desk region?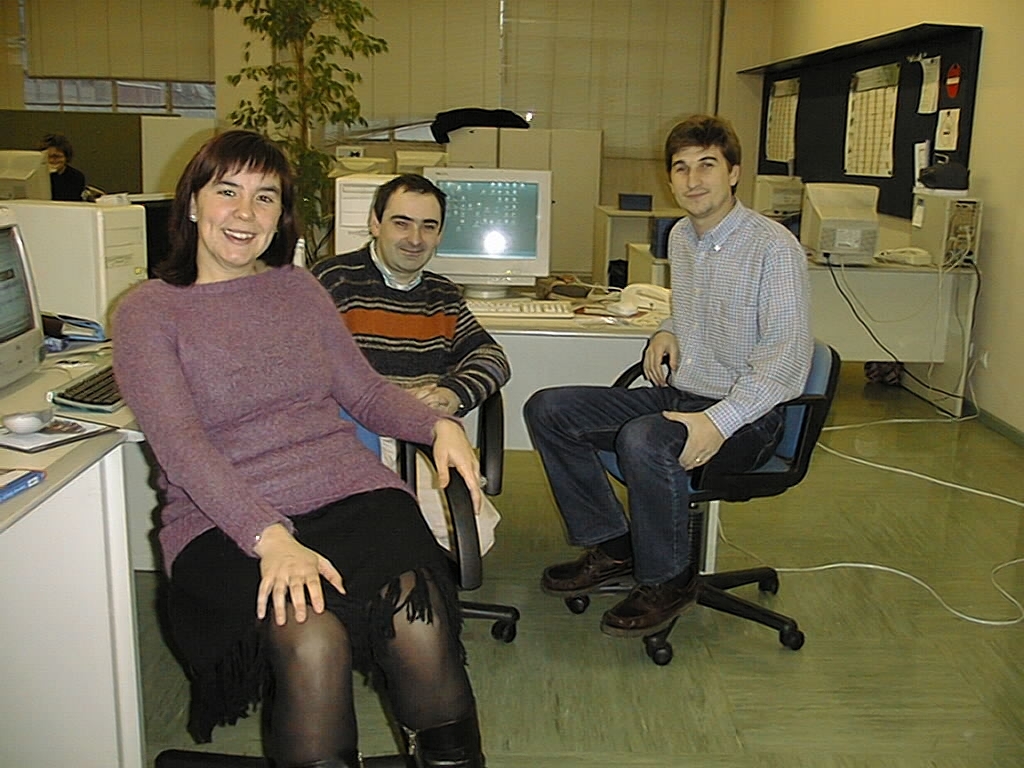
[left=626, top=239, right=979, bottom=417]
